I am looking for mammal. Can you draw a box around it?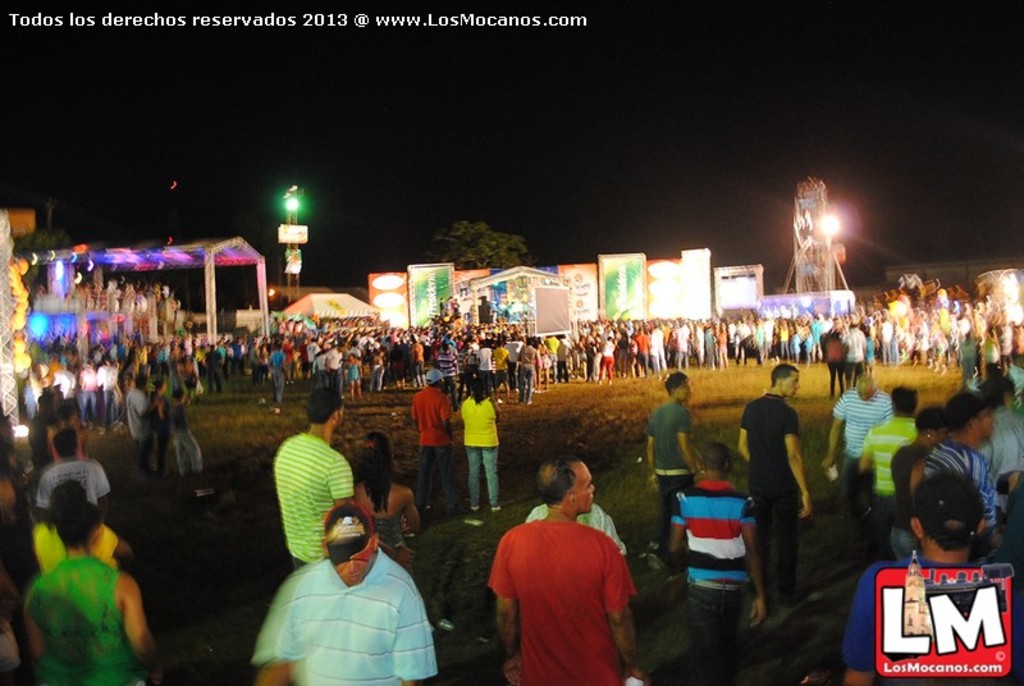
Sure, the bounding box is region(271, 380, 353, 571).
